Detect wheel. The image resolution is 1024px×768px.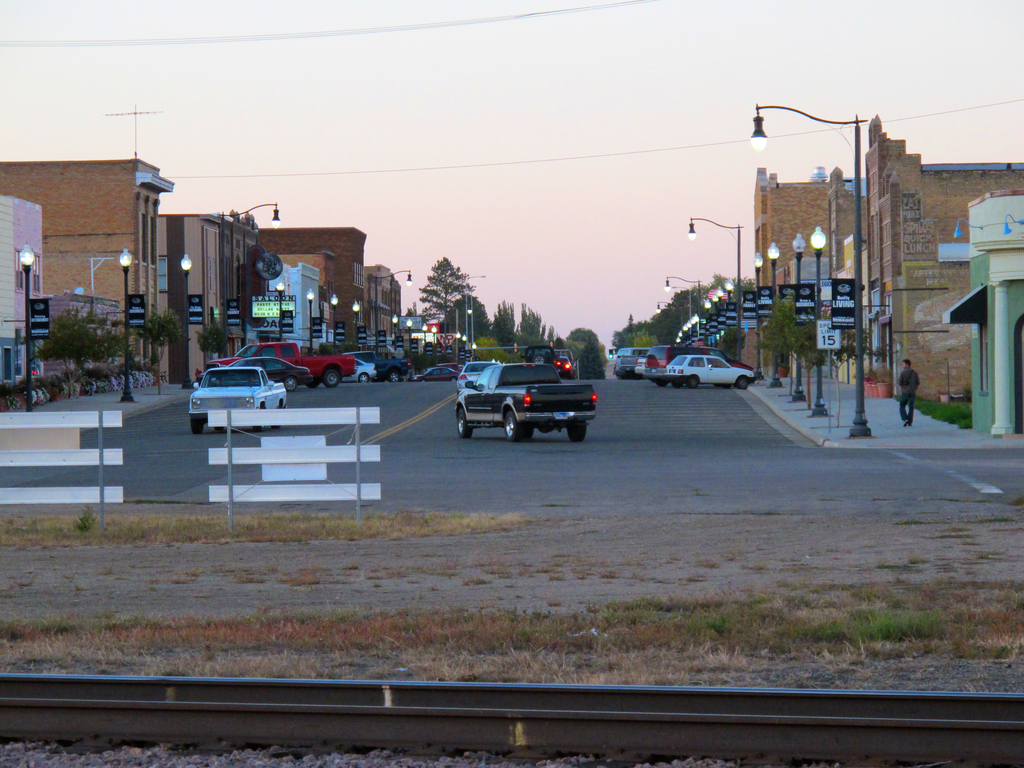
left=504, top=398, right=529, bottom=440.
